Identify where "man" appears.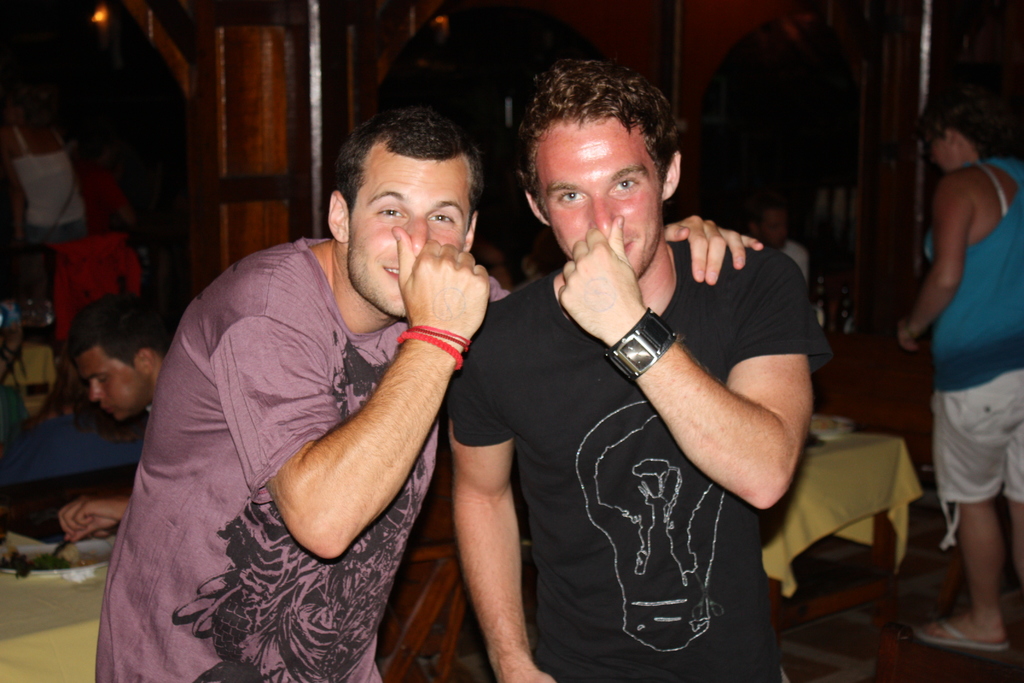
Appears at crop(94, 110, 764, 682).
